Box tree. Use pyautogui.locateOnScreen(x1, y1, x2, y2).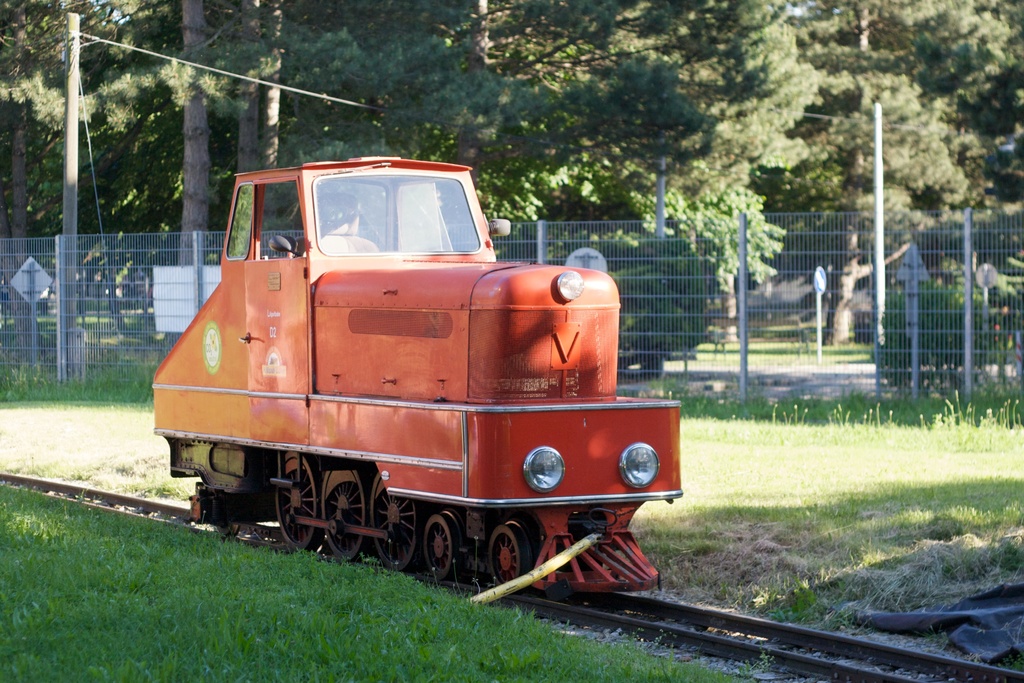
pyautogui.locateOnScreen(274, 0, 551, 169).
